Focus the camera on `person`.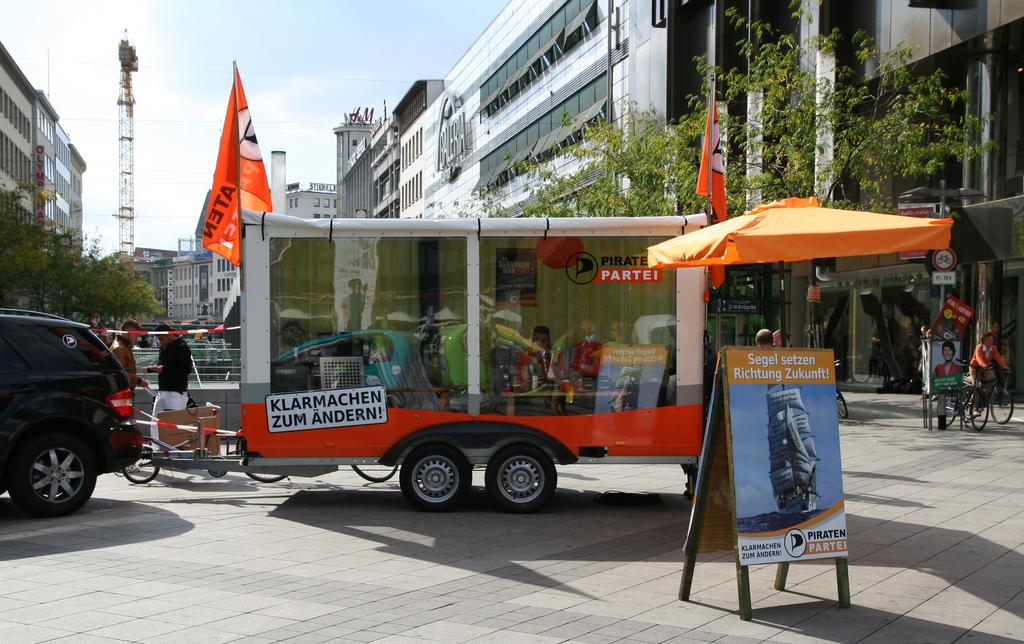
Focus region: l=516, t=324, r=572, b=395.
